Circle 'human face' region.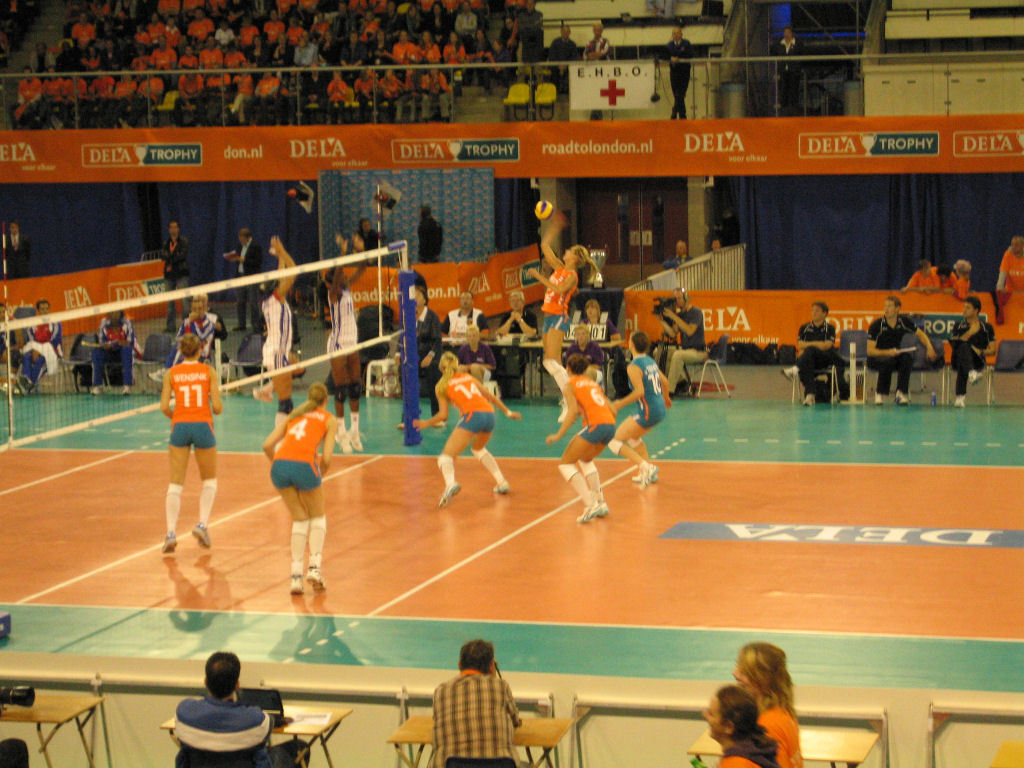
Region: {"left": 39, "top": 303, "right": 49, "bottom": 313}.
